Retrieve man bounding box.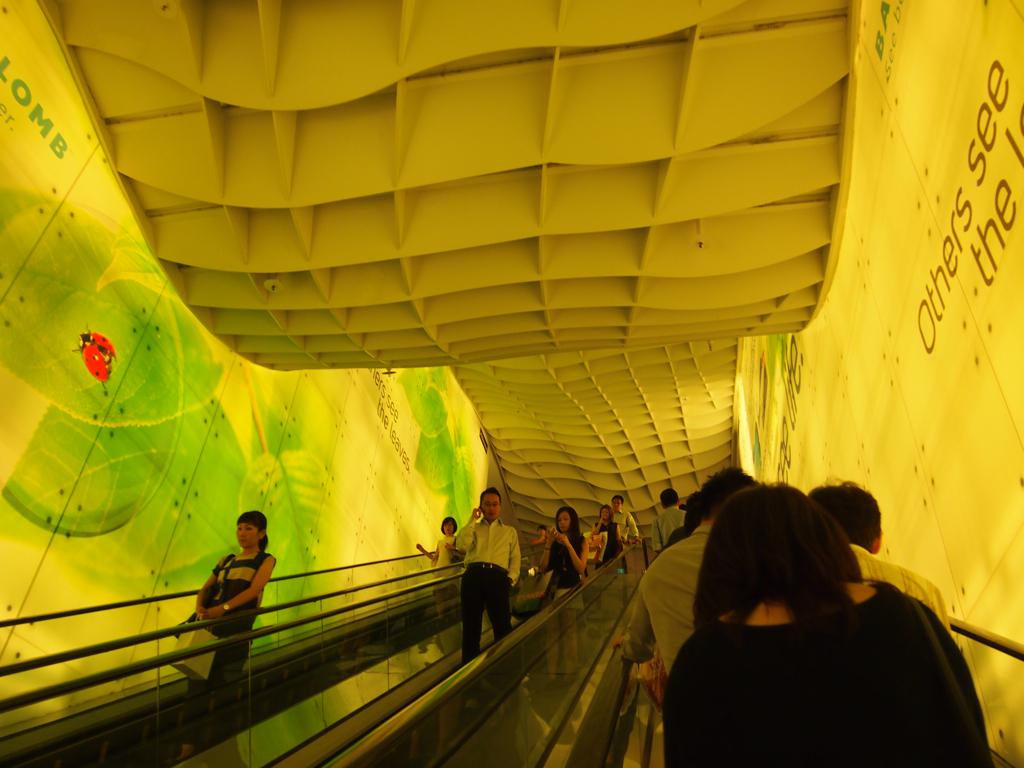
Bounding box: <region>612, 470, 762, 677</region>.
